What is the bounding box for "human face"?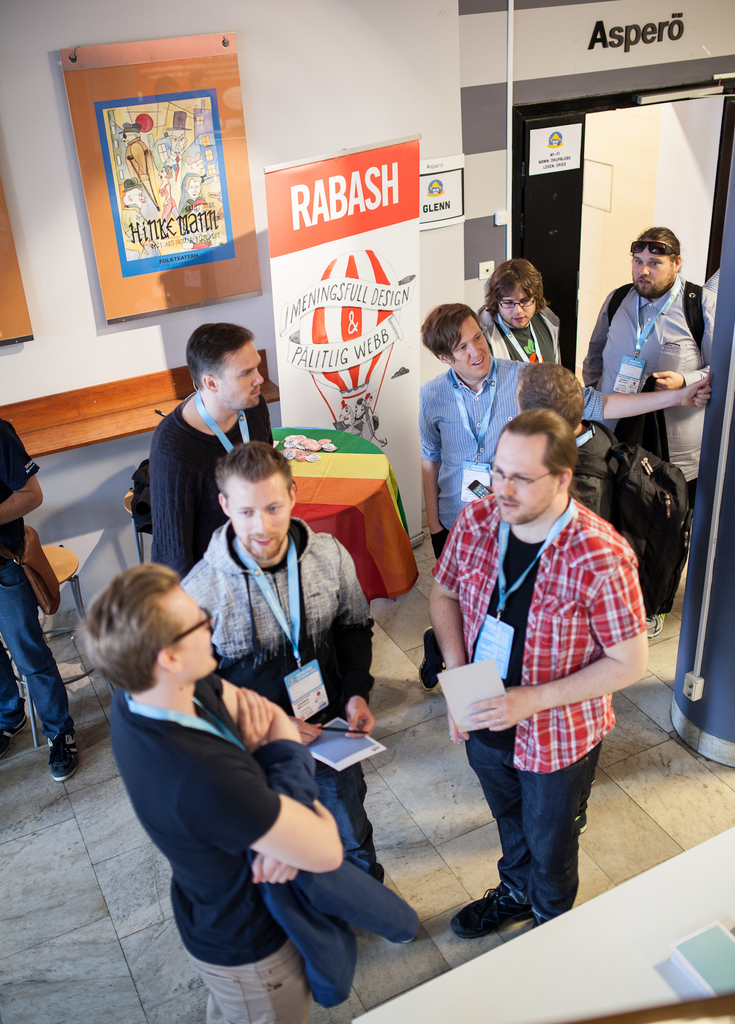
[left=193, top=158, right=207, bottom=175].
